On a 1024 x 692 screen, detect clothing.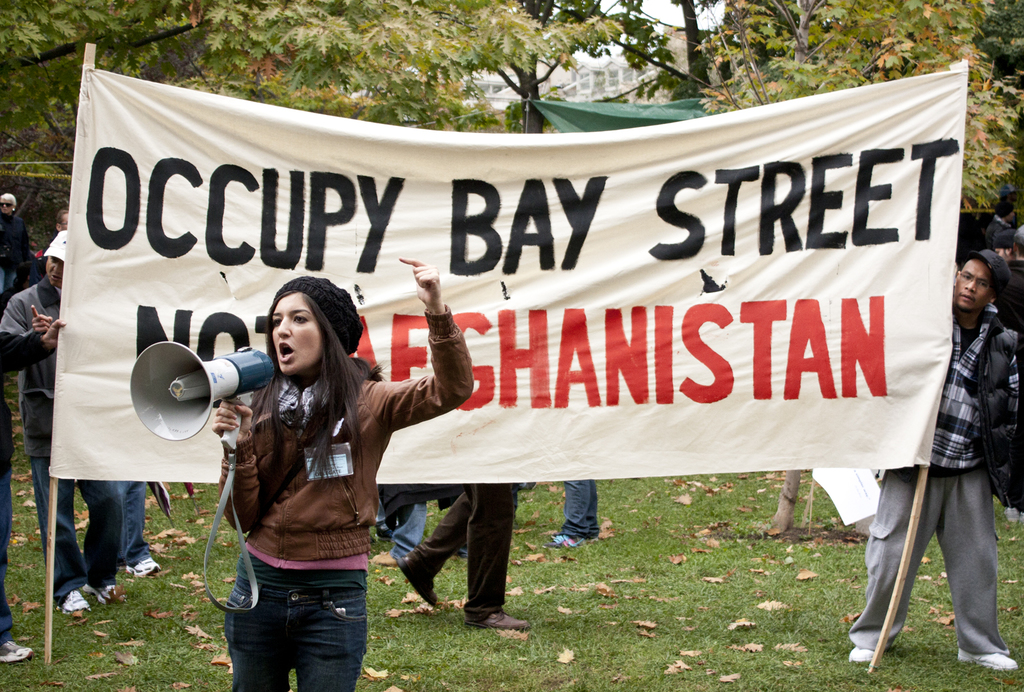
405, 486, 506, 628.
